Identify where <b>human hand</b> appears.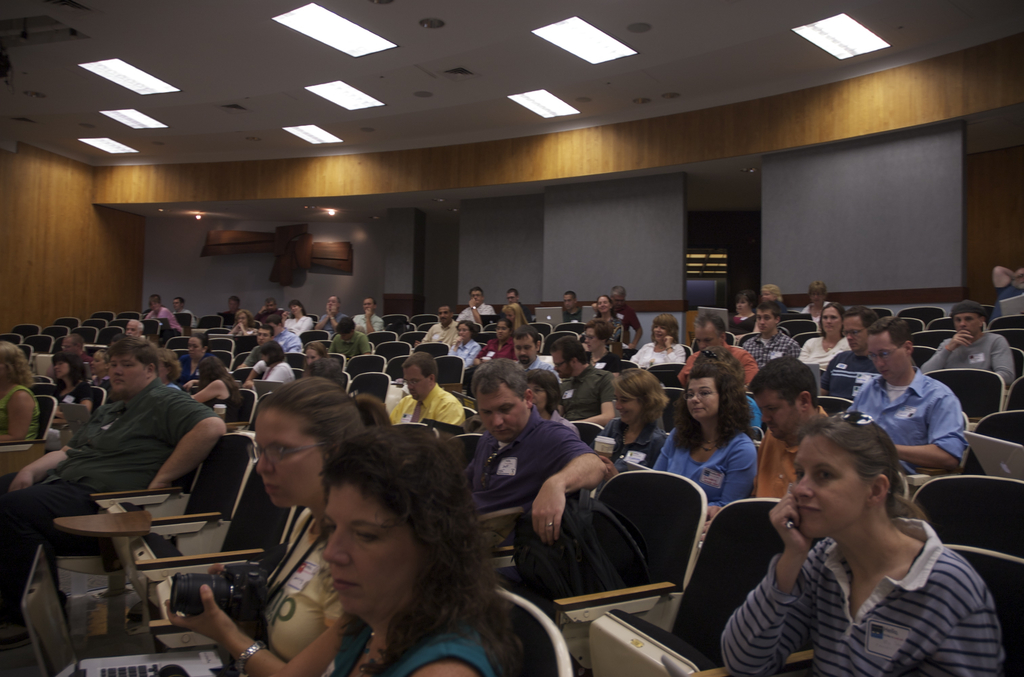
Appears at bbox=[279, 309, 291, 323].
